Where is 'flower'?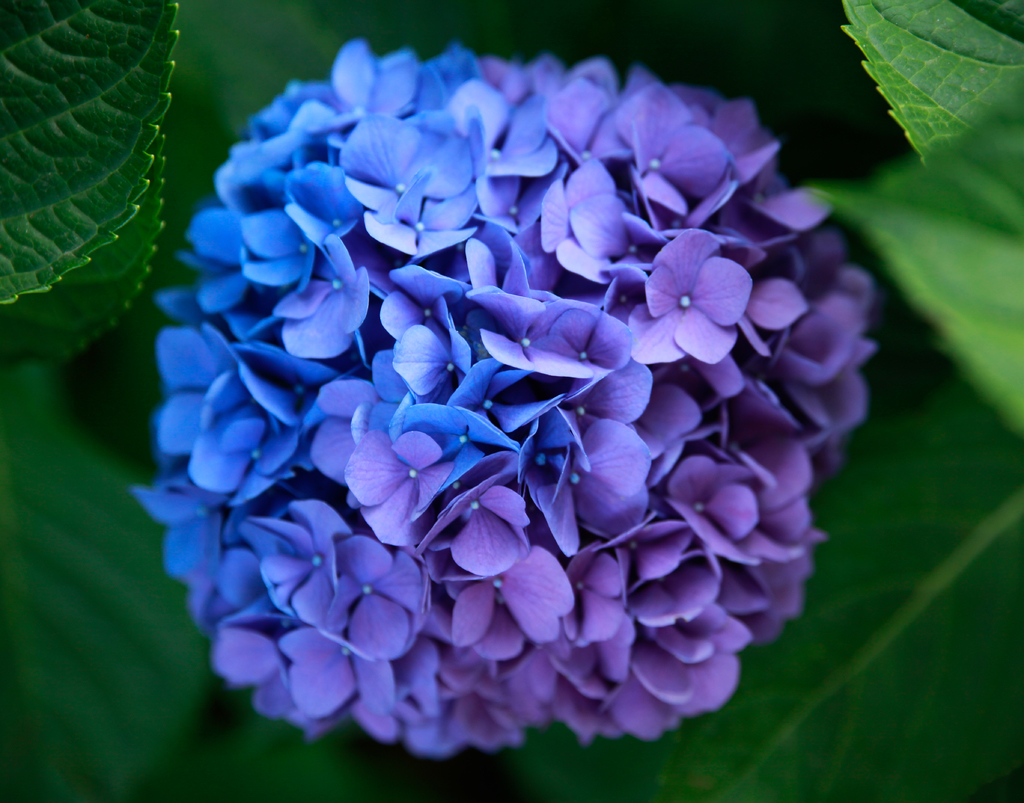
BBox(634, 220, 753, 368).
